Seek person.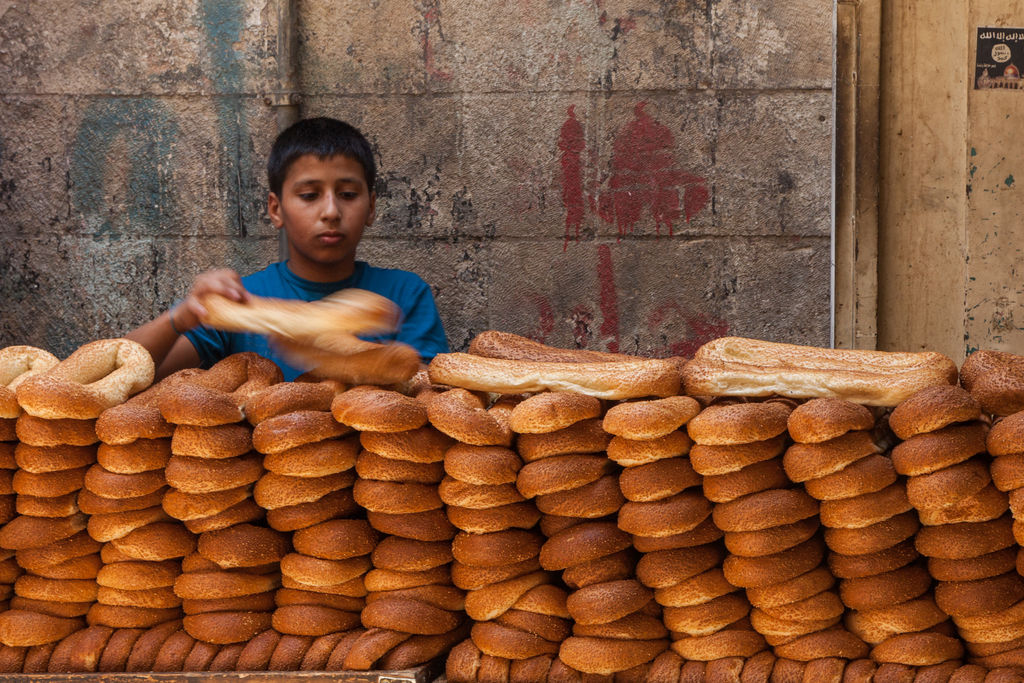
bbox=(122, 114, 449, 386).
